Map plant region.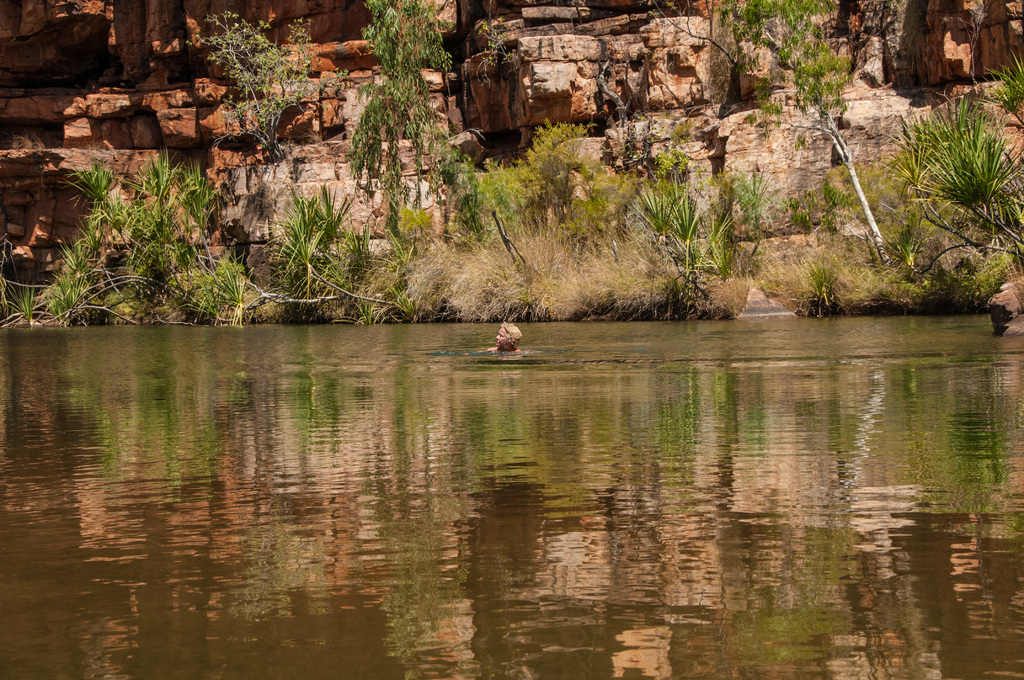
Mapped to 764/125/860/238.
